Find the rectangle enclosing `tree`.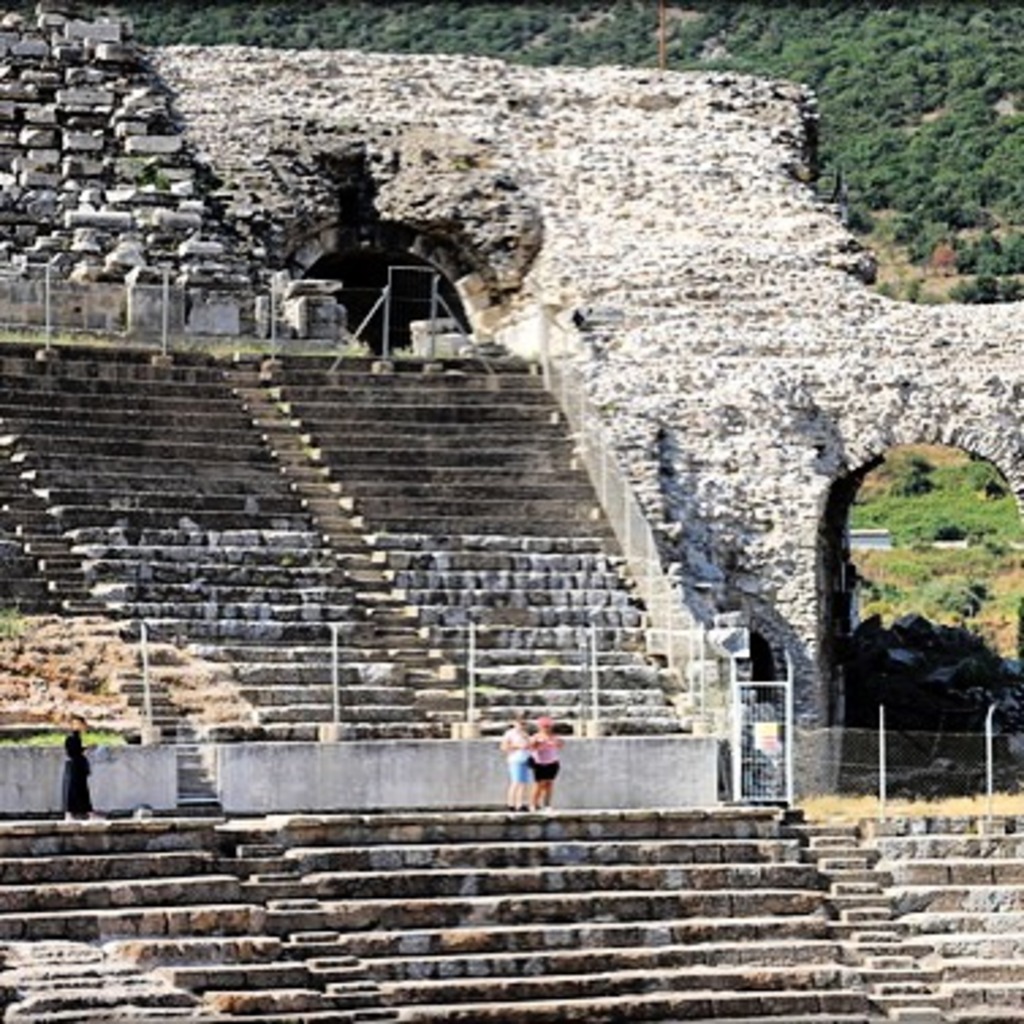
(959,451,1002,502).
